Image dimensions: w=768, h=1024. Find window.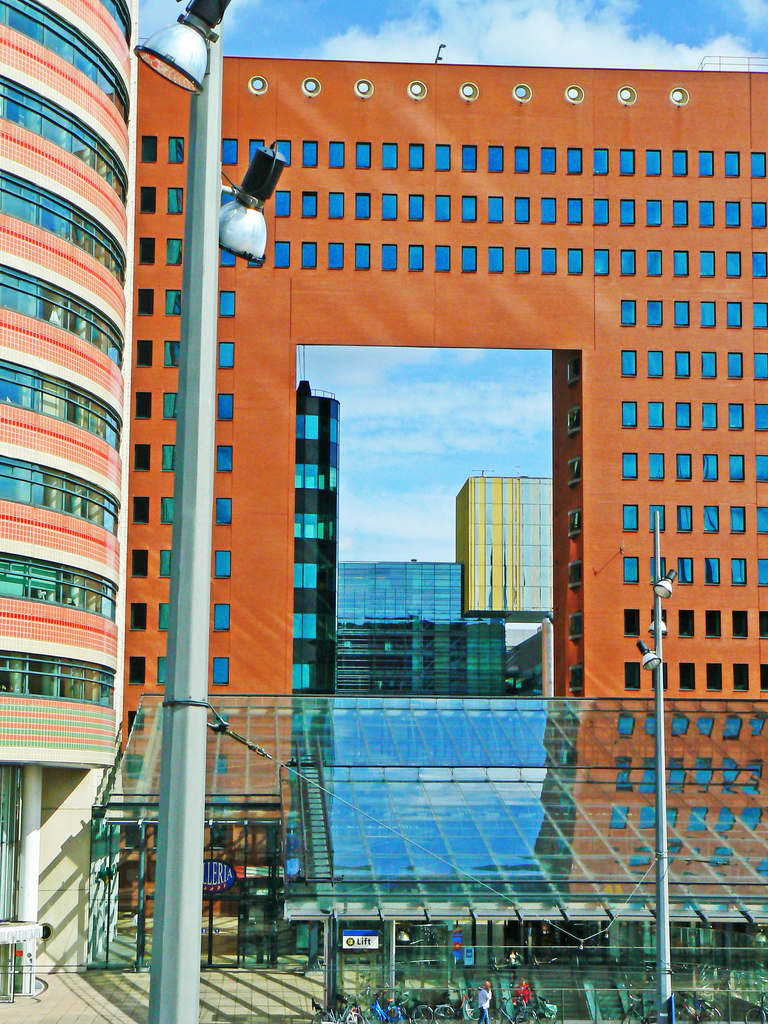
301 243 317 269.
